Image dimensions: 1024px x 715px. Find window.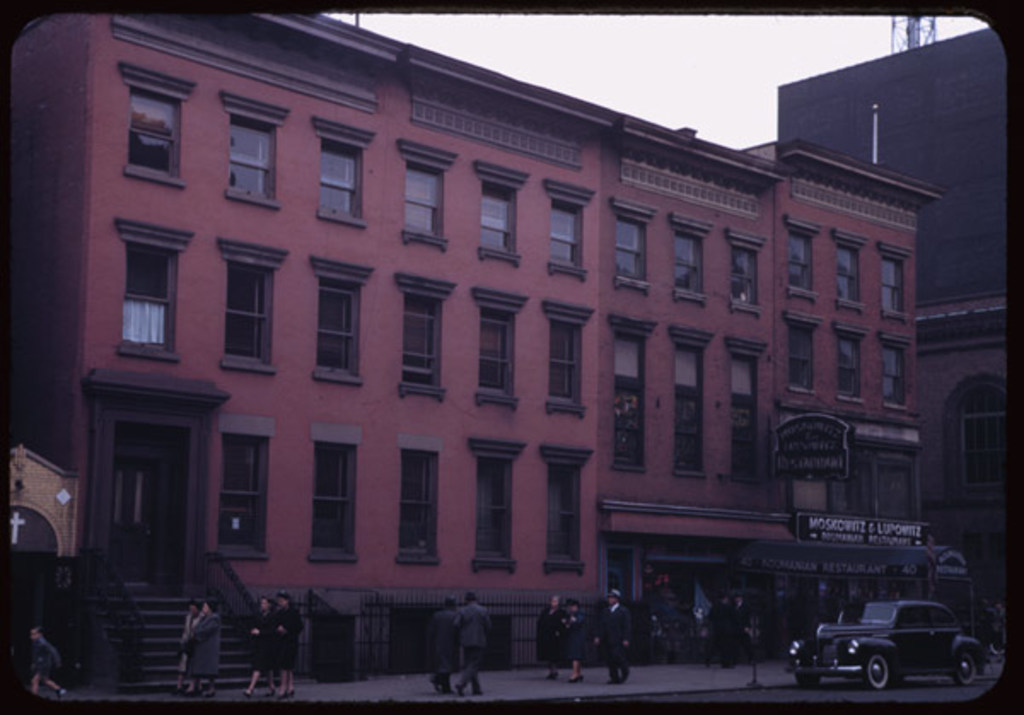
x1=393 y1=432 x2=444 y2=563.
